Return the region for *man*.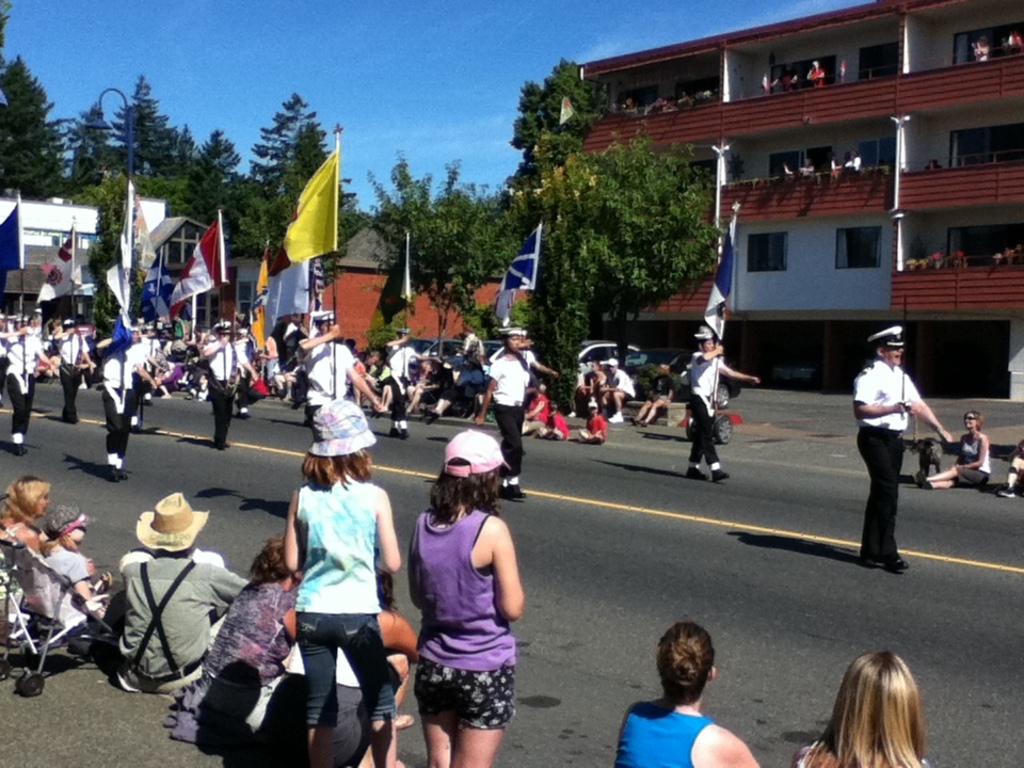
841 319 948 576.
